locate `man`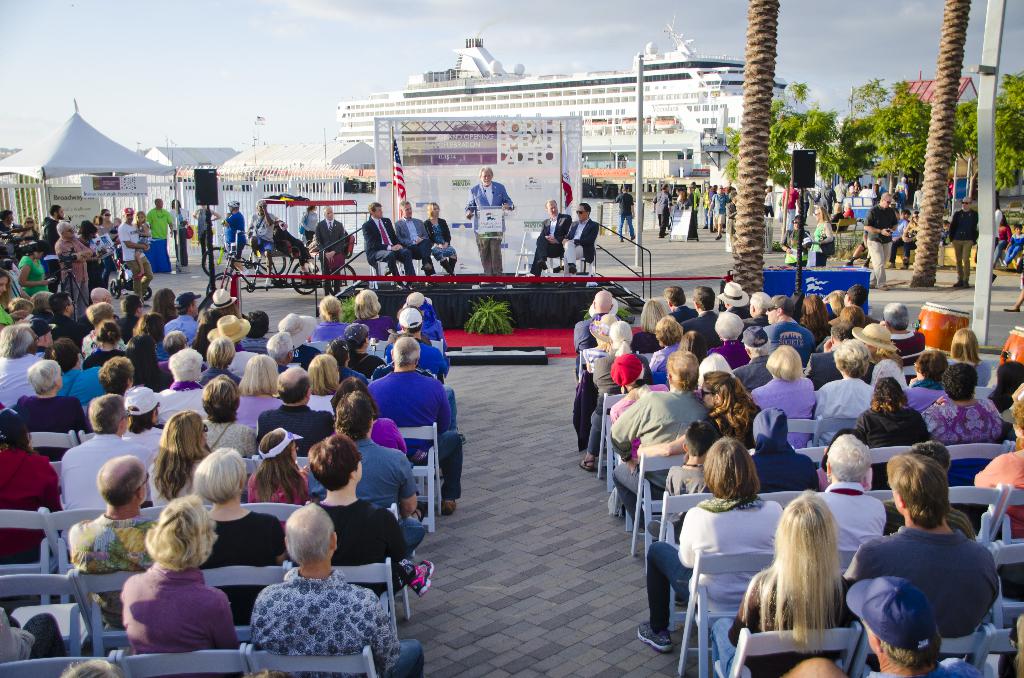
box=[762, 186, 776, 216]
